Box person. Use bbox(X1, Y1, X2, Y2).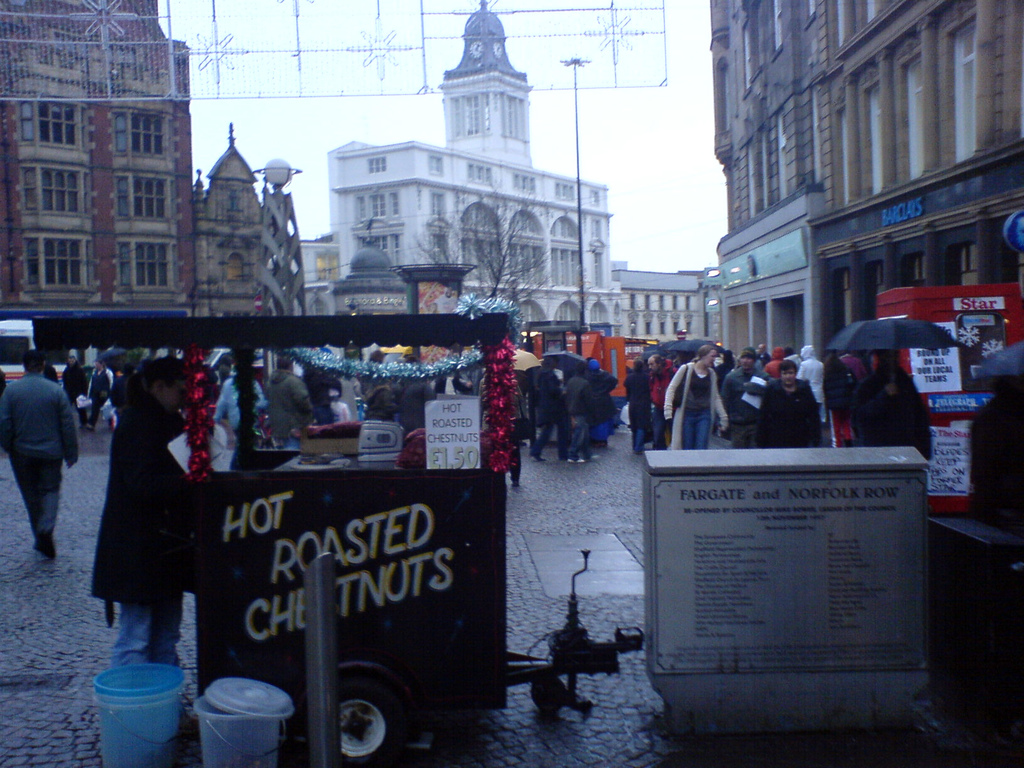
bbox(750, 360, 822, 446).
